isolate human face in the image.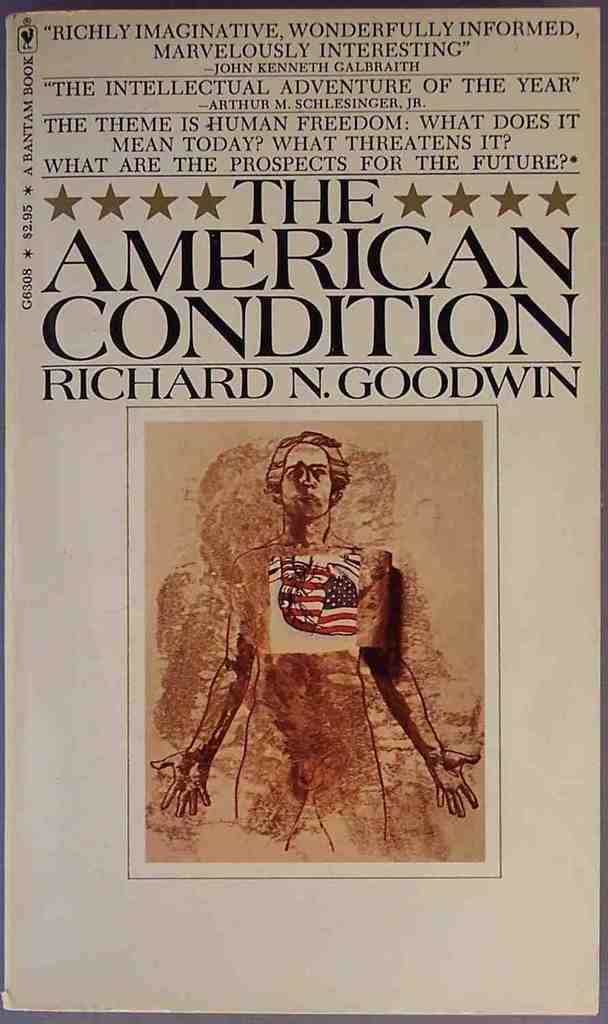
Isolated region: 279:441:334:524.
